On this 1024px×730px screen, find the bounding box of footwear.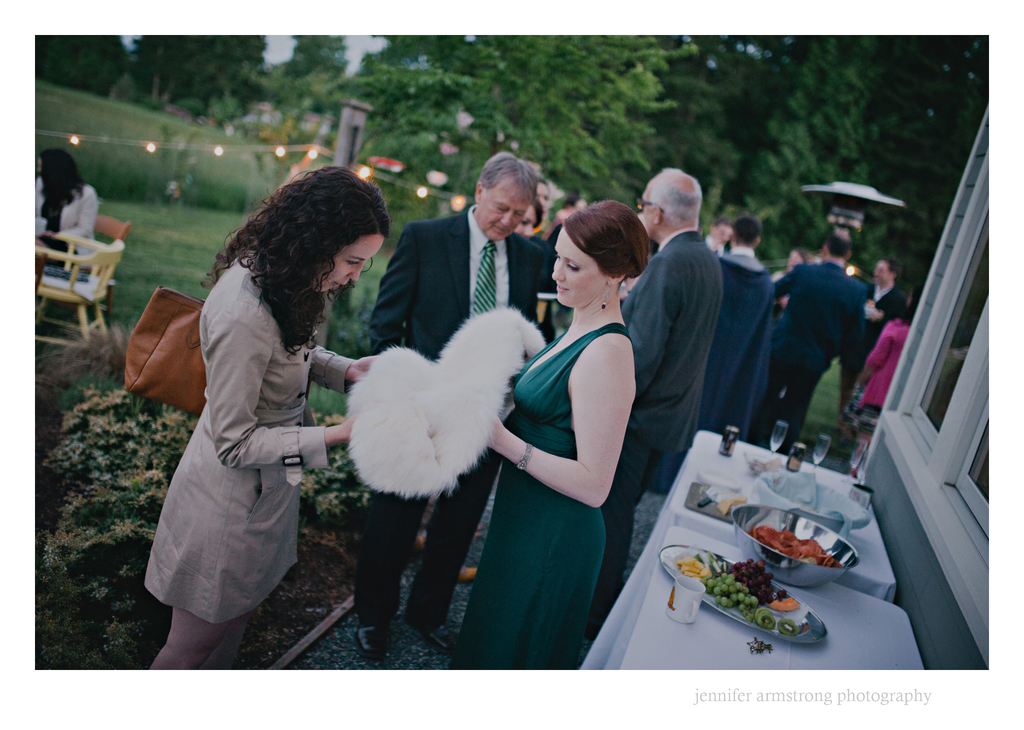
Bounding box: box=[412, 620, 458, 653].
